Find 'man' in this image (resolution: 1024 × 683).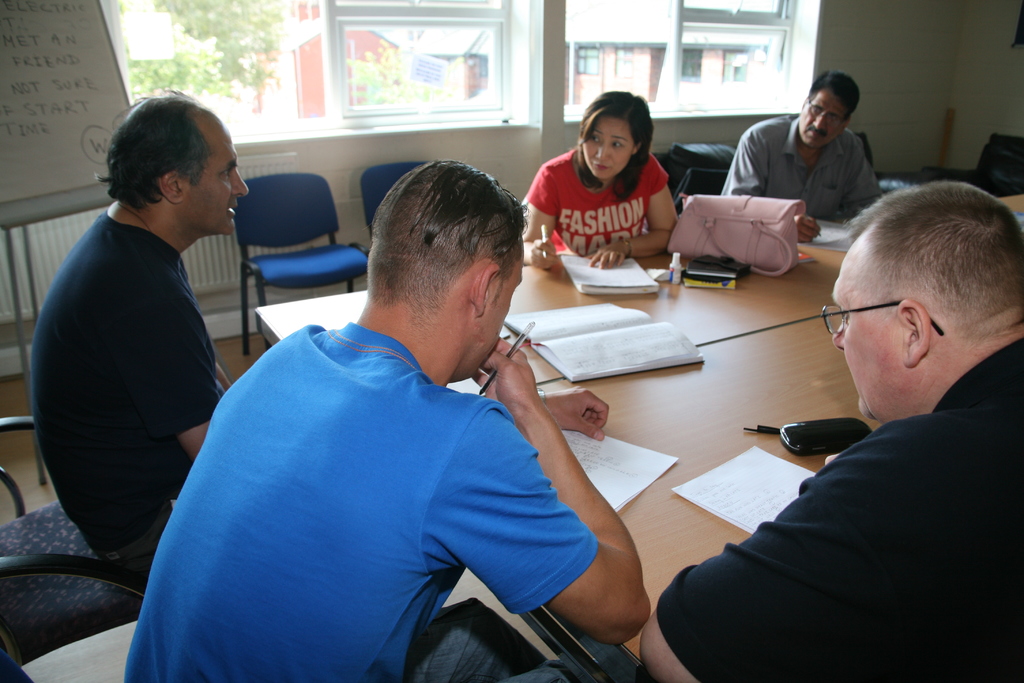
{"left": 684, "top": 199, "right": 1023, "bottom": 664}.
